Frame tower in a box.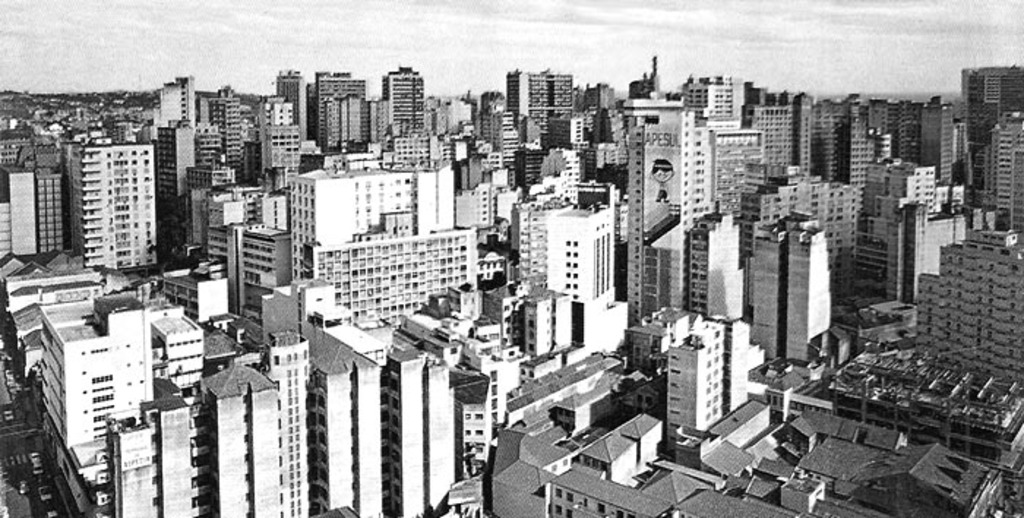
bbox=(793, 89, 812, 174).
